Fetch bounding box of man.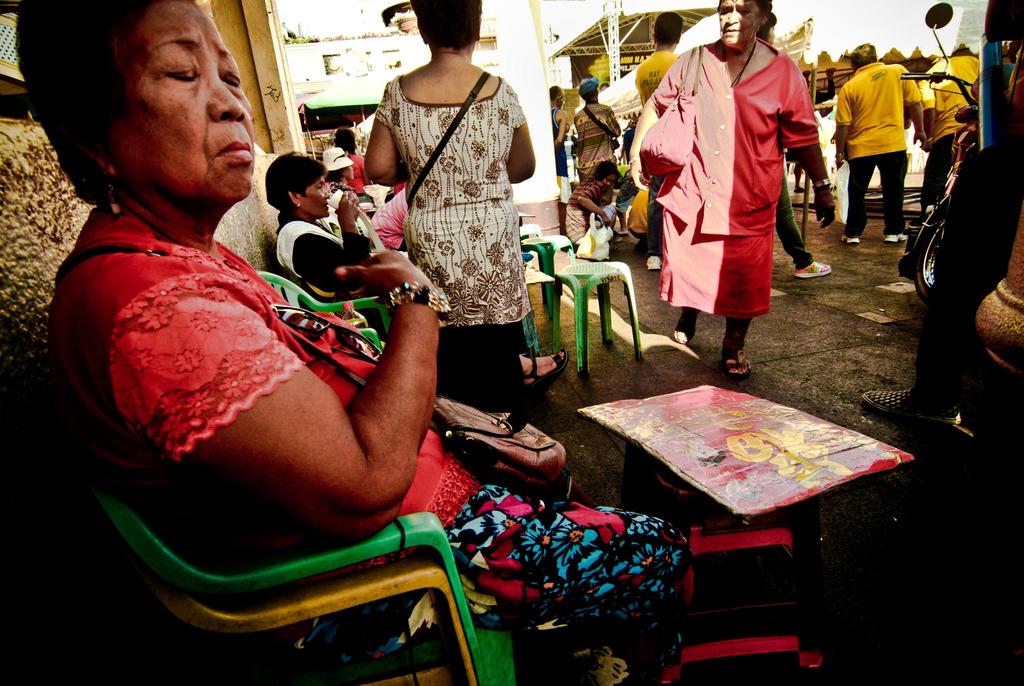
Bbox: <box>573,74,634,203</box>.
